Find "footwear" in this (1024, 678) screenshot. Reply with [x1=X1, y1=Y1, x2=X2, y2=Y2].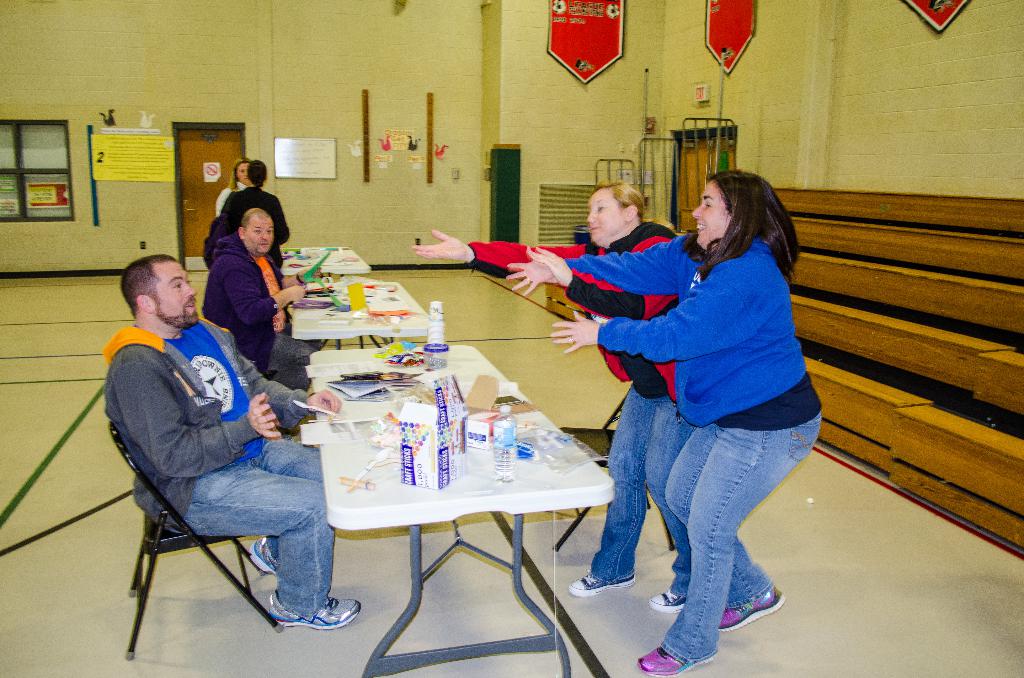
[x1=267, y1=588, x2=362, y2=633].
